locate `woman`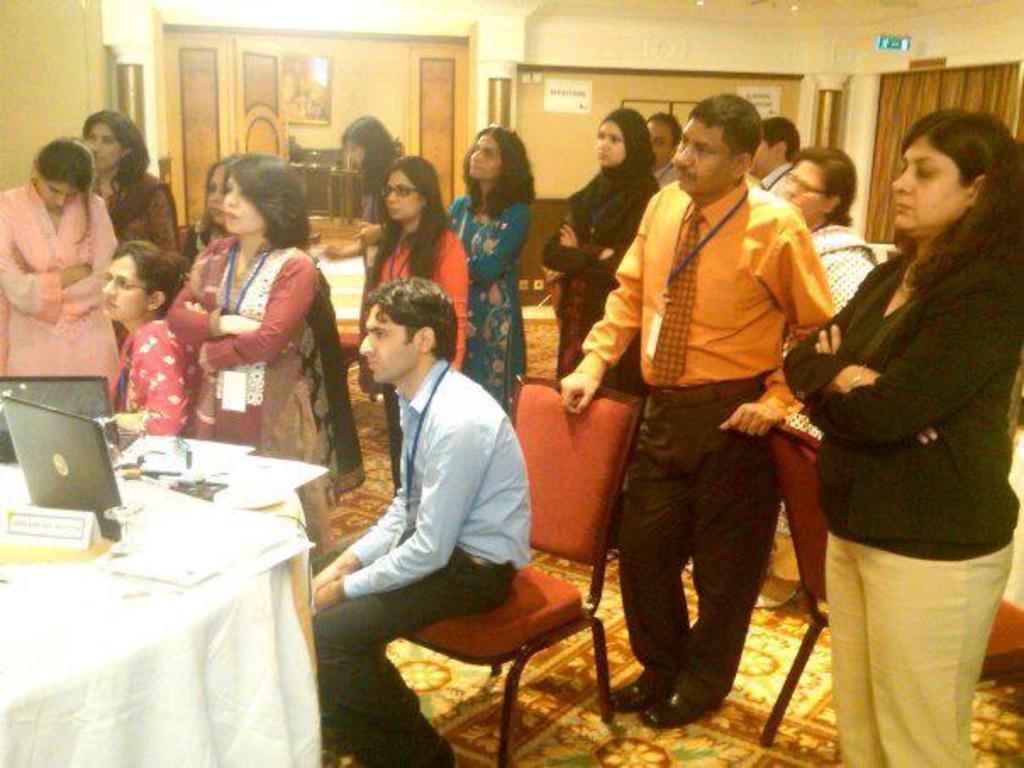
l=78, t=109, r=181, b=253
